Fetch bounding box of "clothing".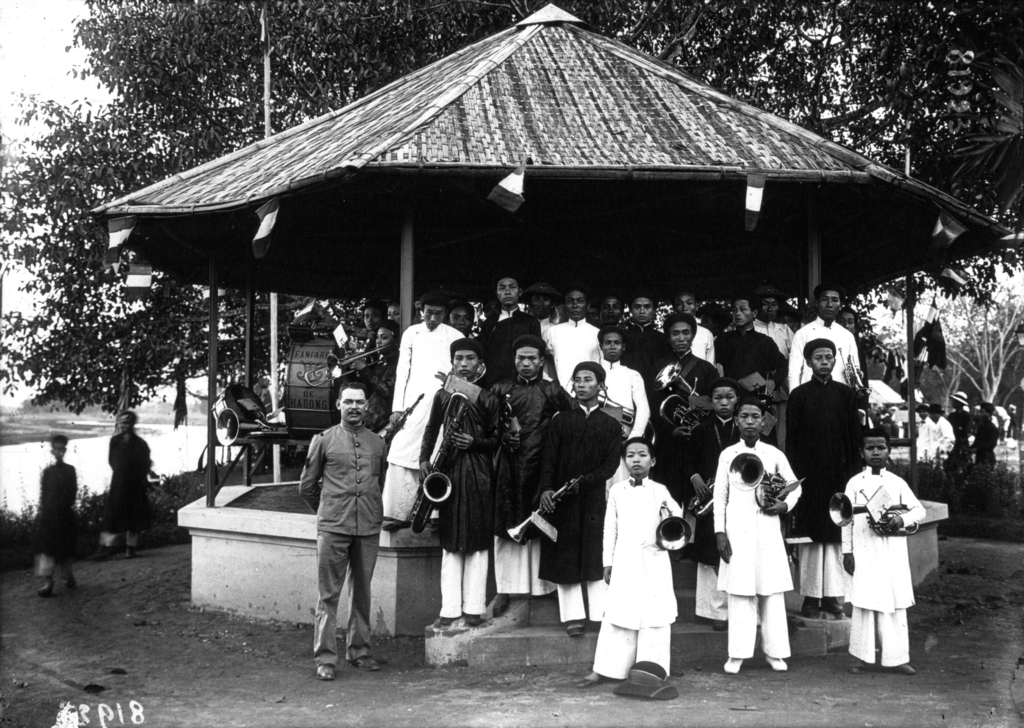
Bbox: Rect(392, 318, 460, 519).
